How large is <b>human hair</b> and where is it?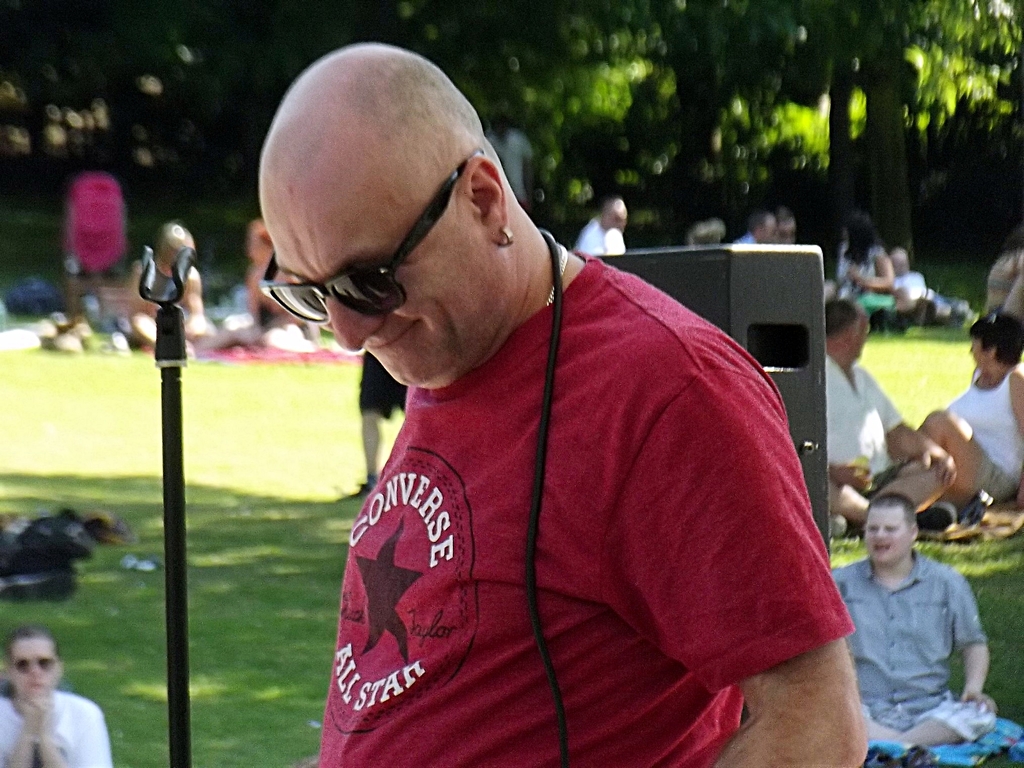
Bounding box: 968 307 1023 364.
